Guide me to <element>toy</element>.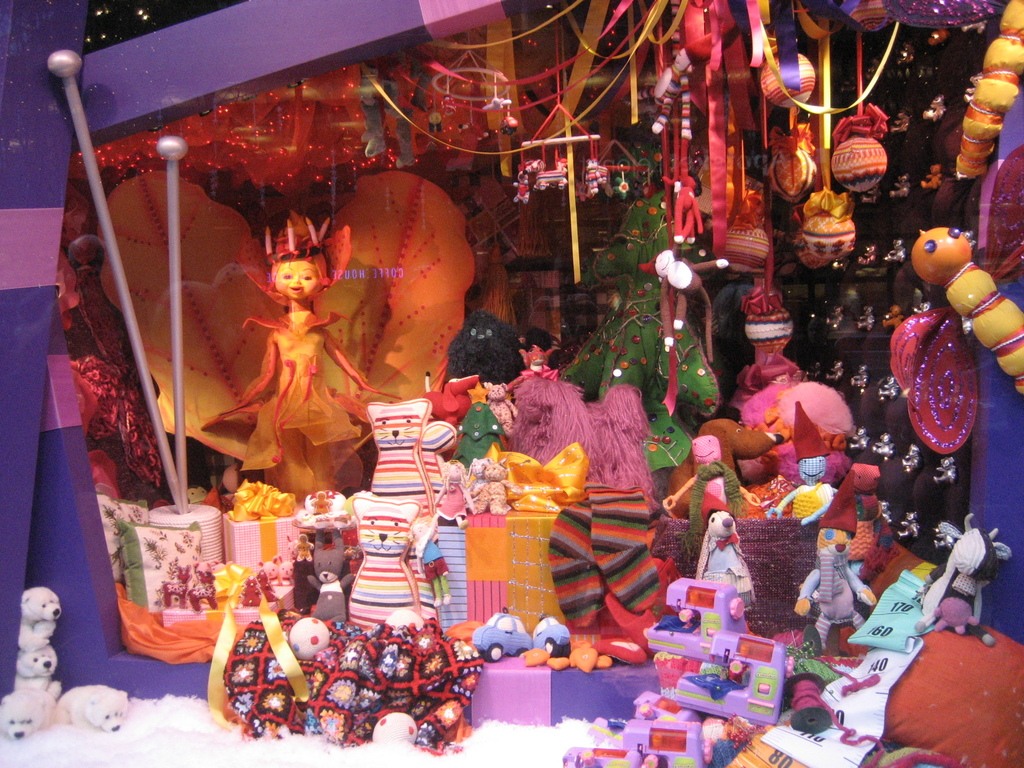
Guidance: region(858, 243, 878, 266).
